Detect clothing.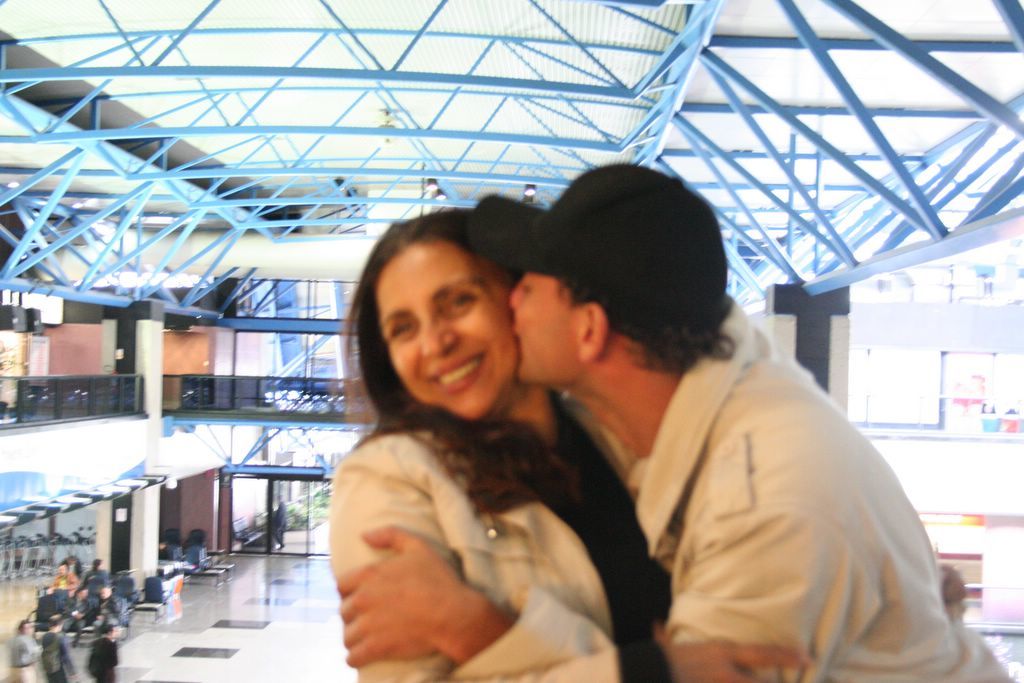
Detected at 91 639 118 677.
